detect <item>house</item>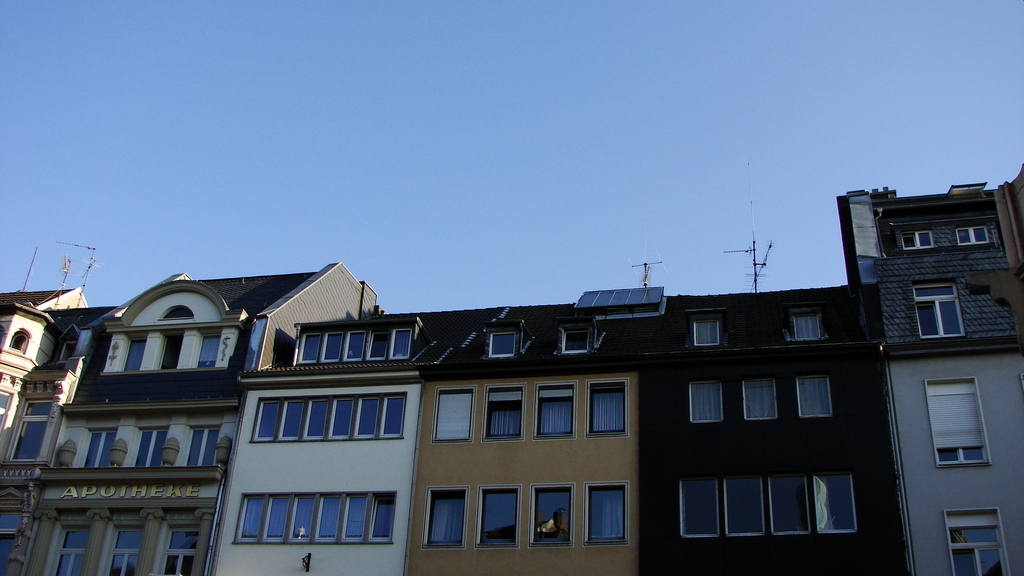
BBox(0, 269, 388, 575)
